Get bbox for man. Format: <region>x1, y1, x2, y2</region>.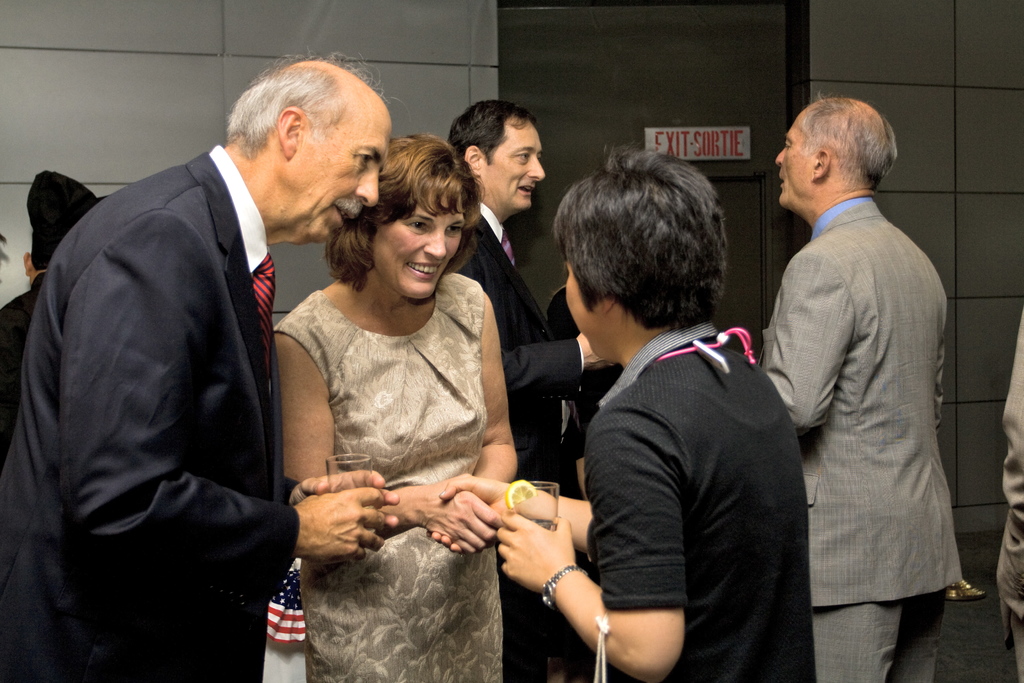
<region>27, 42, 403, 662</region>.
